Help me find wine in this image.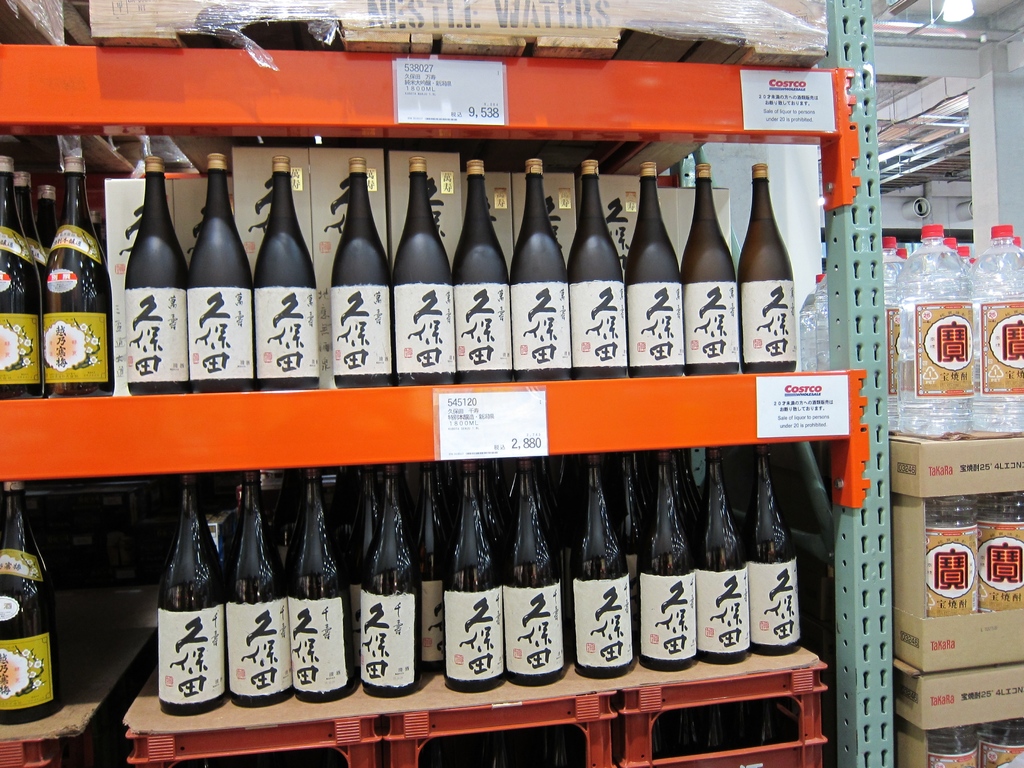
Found it: [left=124, top=157, right=190, bottom=397].
